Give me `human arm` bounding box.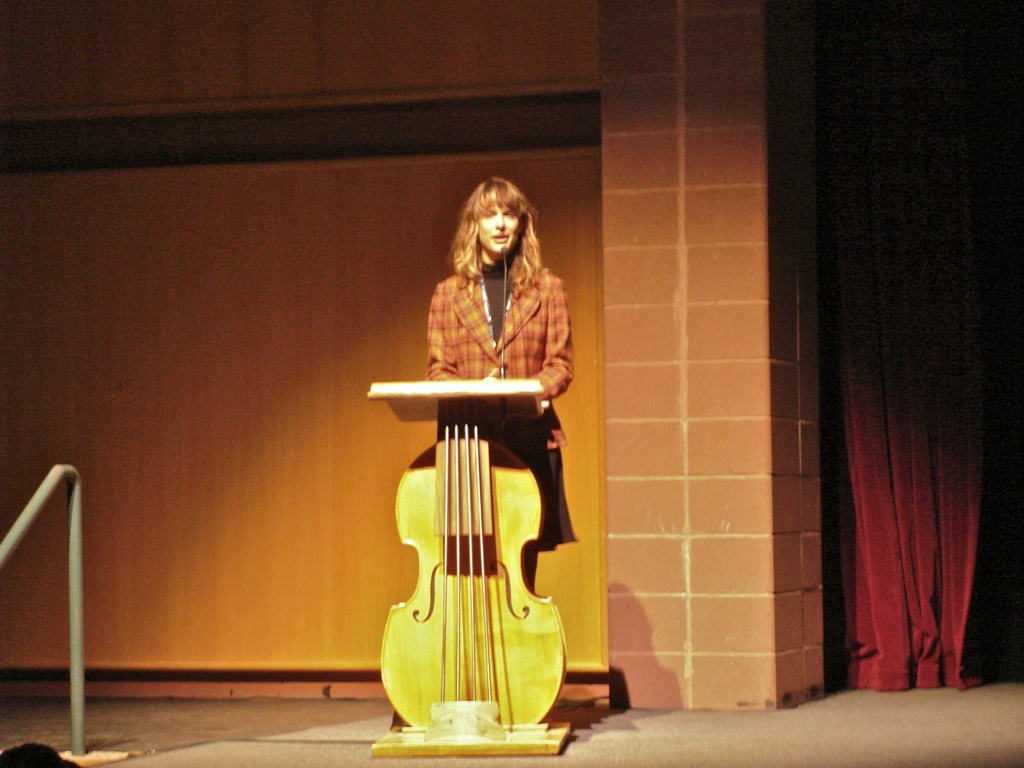
<bbox>526, 282, 578, 403</bbox>.
